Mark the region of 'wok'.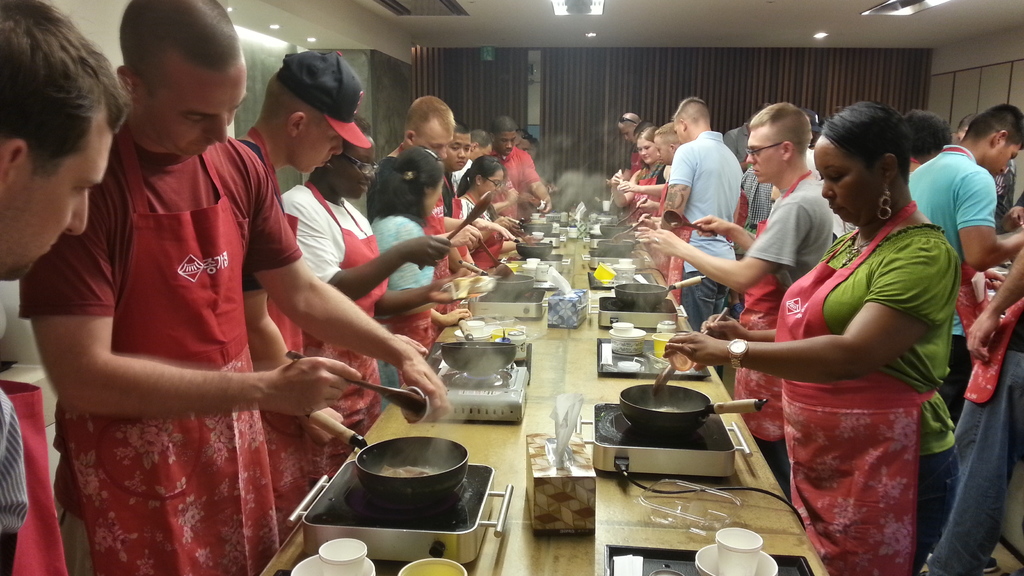
Region: 595,222,649,233.
